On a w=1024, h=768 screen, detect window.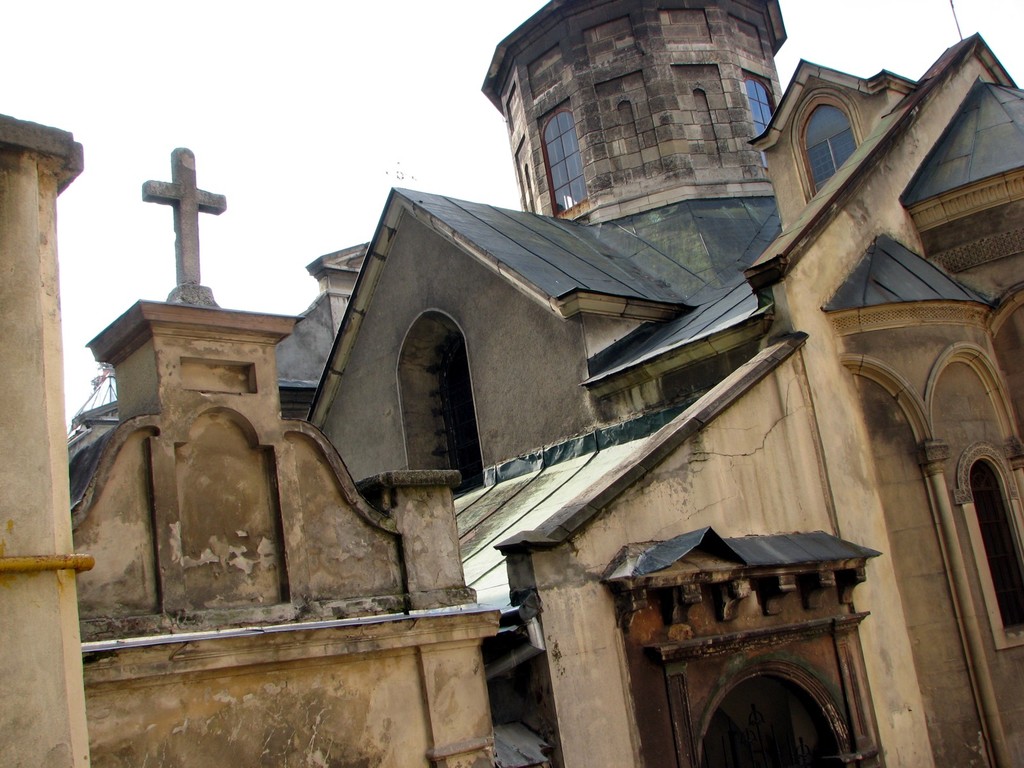
crop(742, 73, 778, 163).
